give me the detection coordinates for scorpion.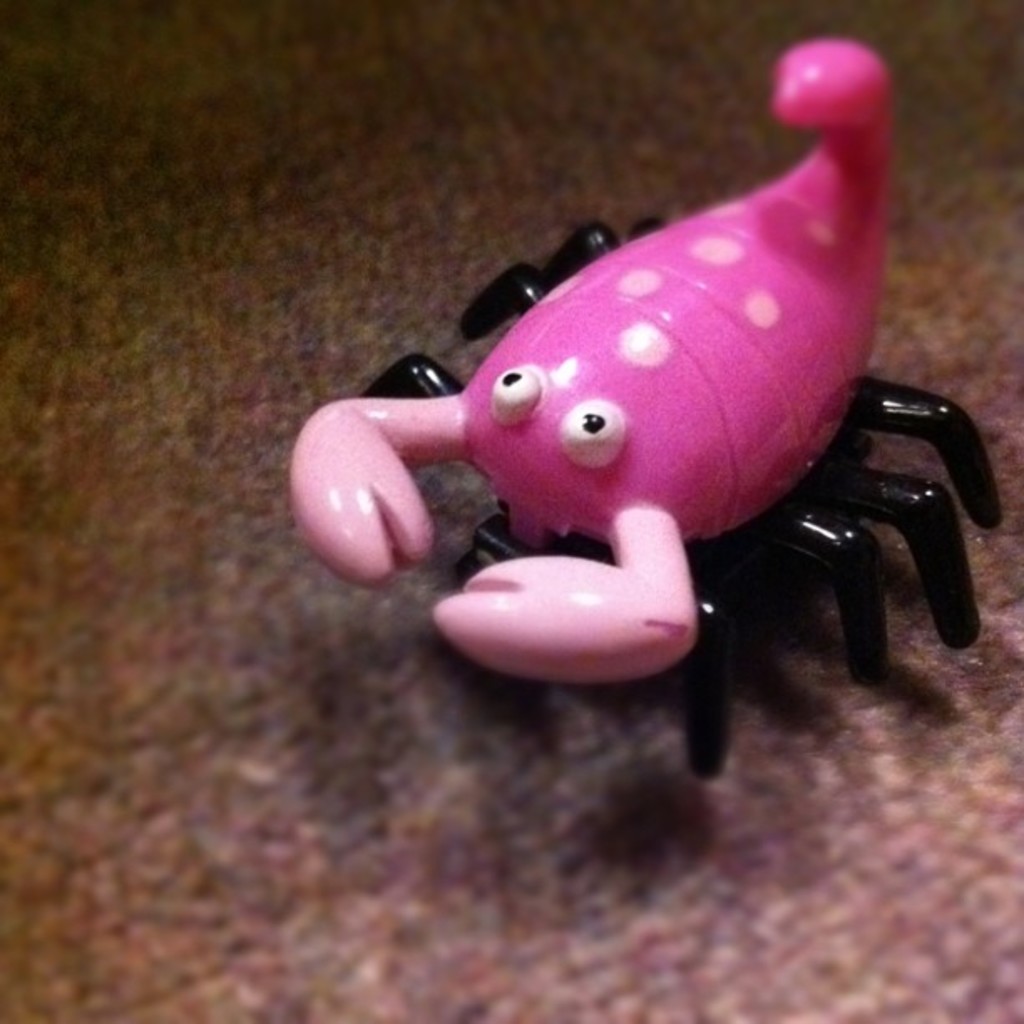
pyautogui.locateOnScreen(279, 40, 1014, 696).
